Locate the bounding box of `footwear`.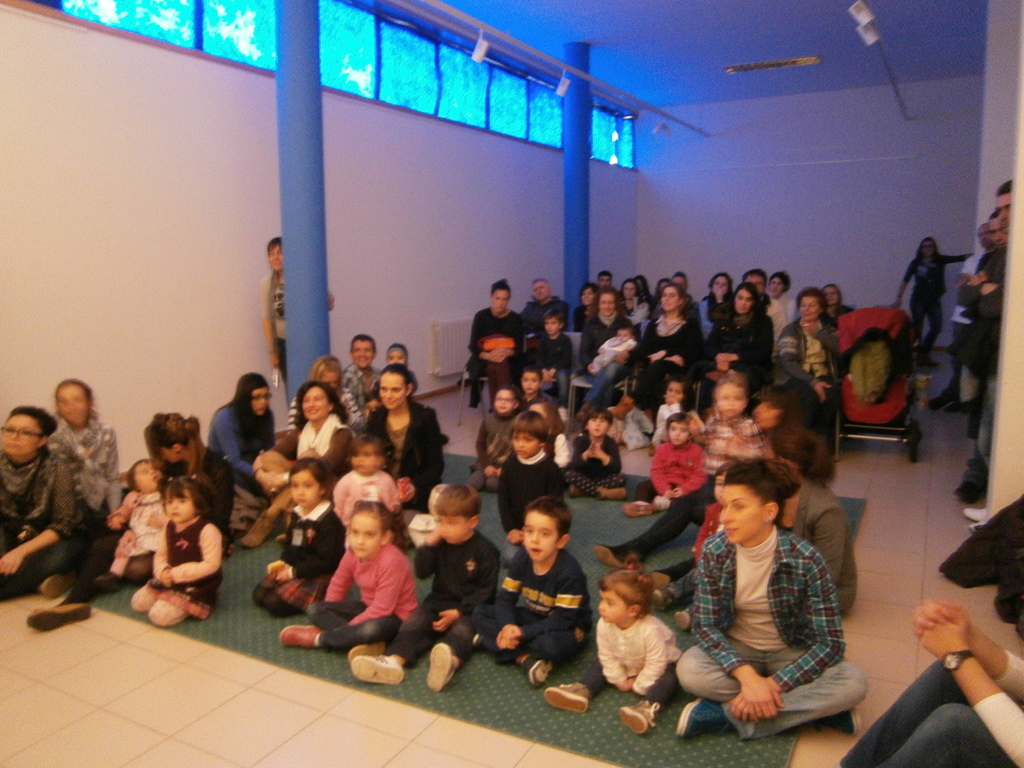
Bounding box: {"x1": 929, "y1": 395, "x2": 942, "y2": 410}.
